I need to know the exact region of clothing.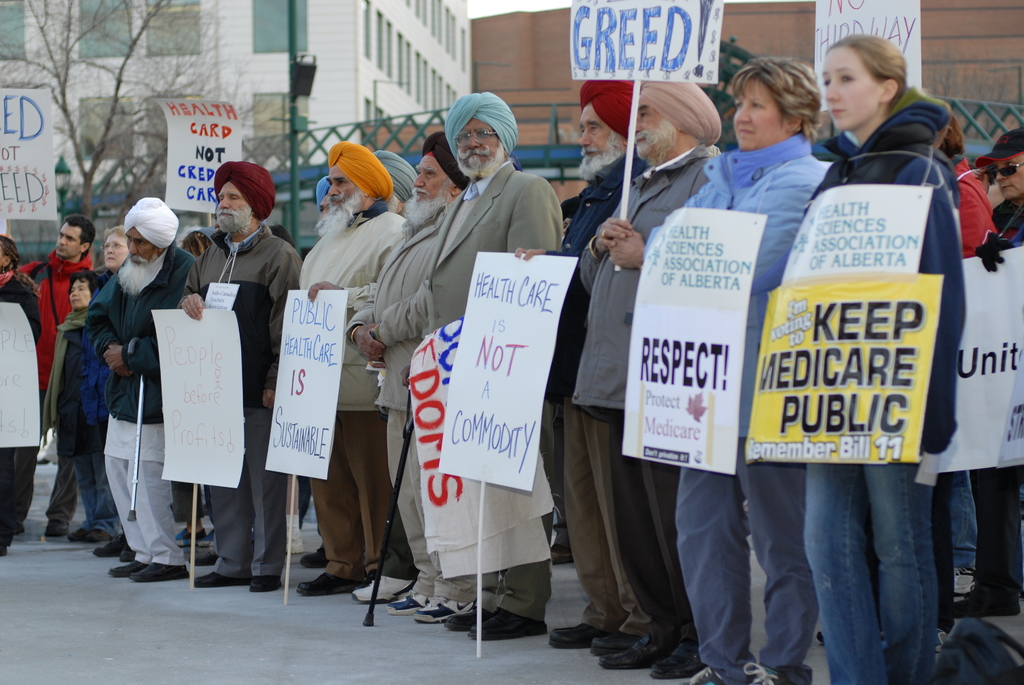
Region: 300,193,433,592.
